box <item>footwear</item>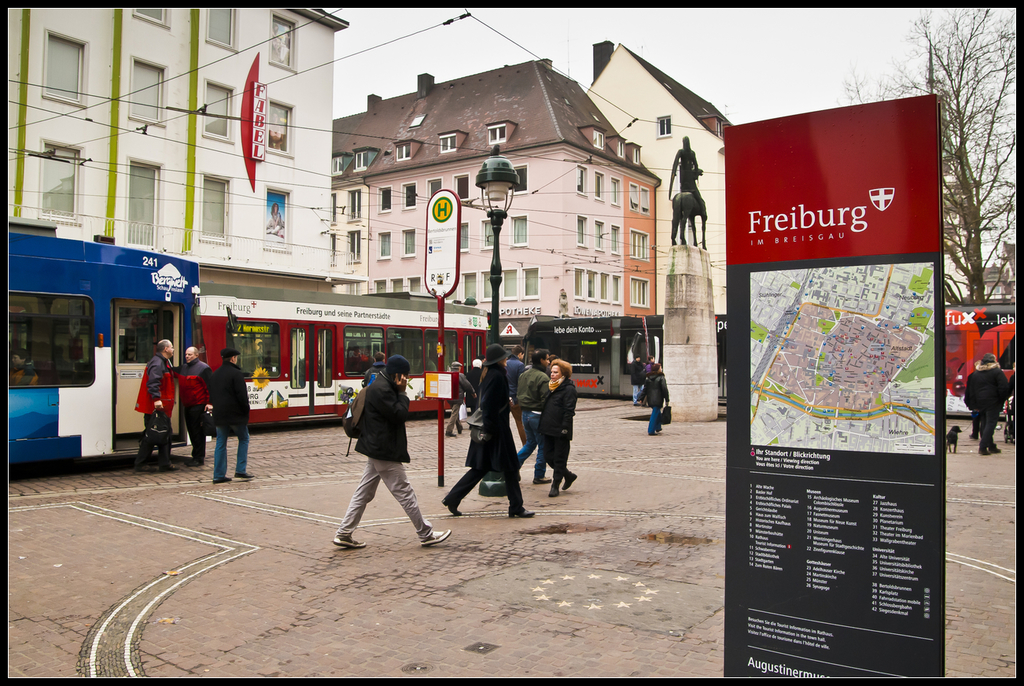
select_region(975, 444, 987, 455)
